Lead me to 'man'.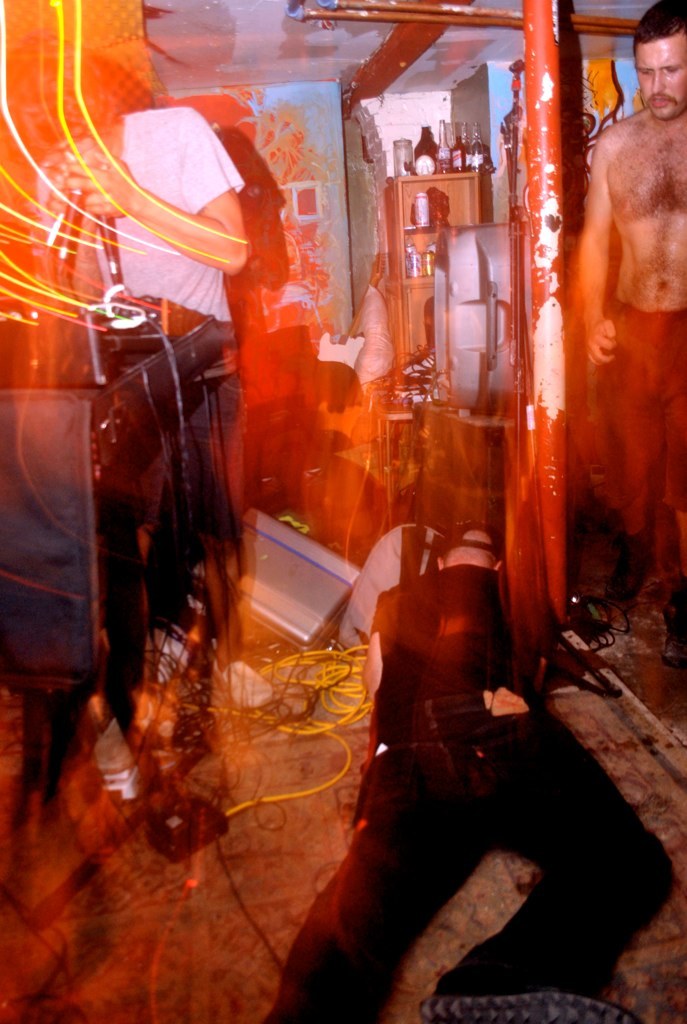
Lead to bbox=[574, 0, 686, 662].
